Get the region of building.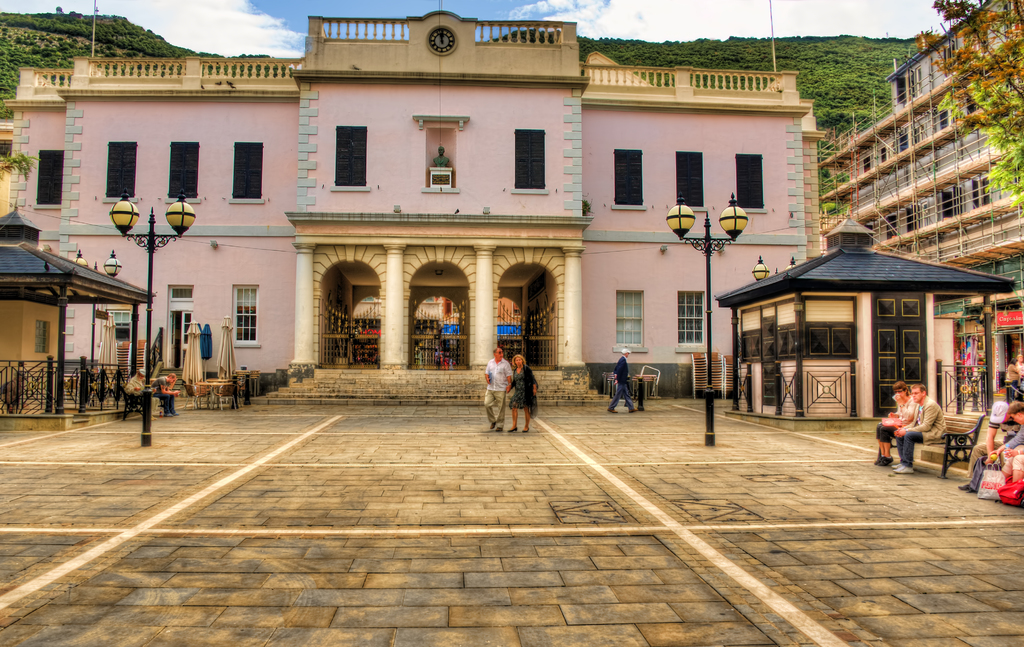
select_region(817, 0, 1023, 395).
